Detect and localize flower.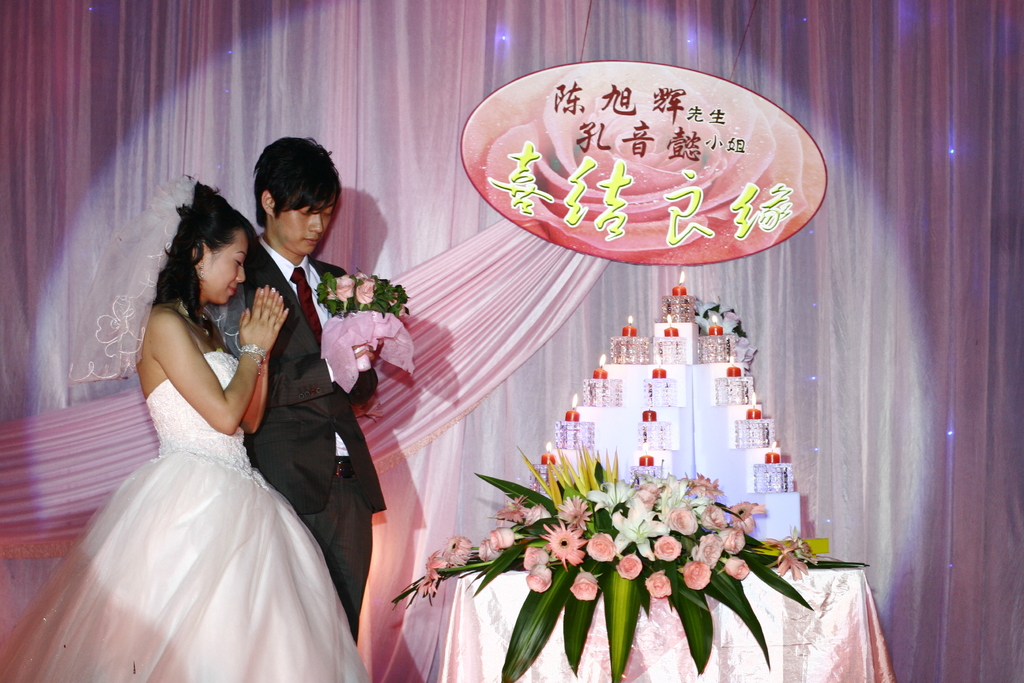
Localized at BBox(421, 554, 447, 602).
